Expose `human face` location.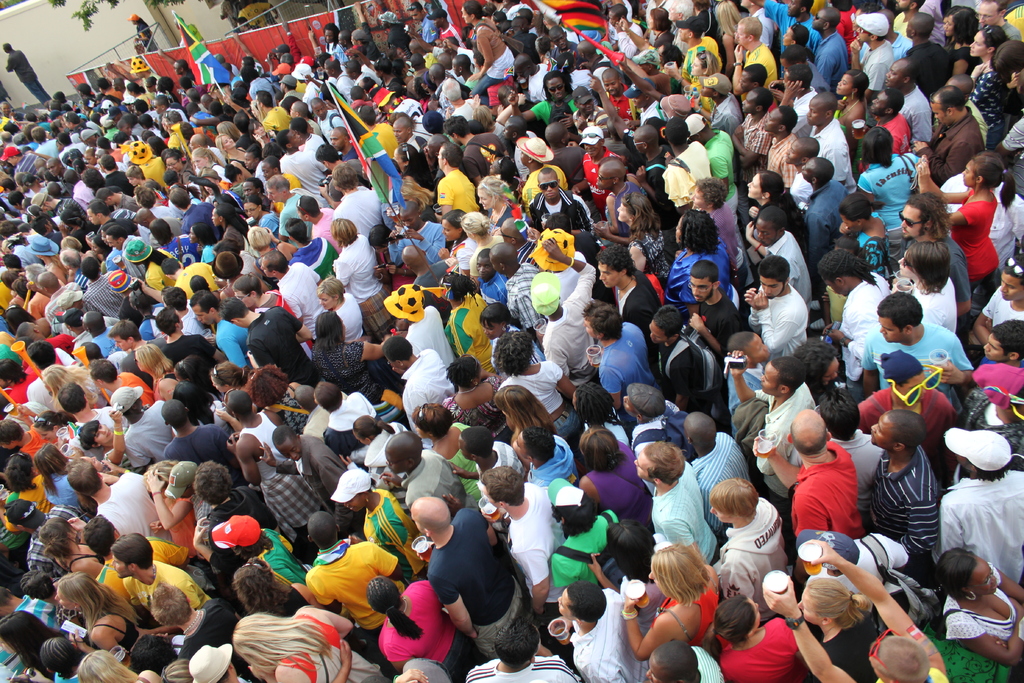
Exposed at <region>440, 219, 461, 242</region>.
